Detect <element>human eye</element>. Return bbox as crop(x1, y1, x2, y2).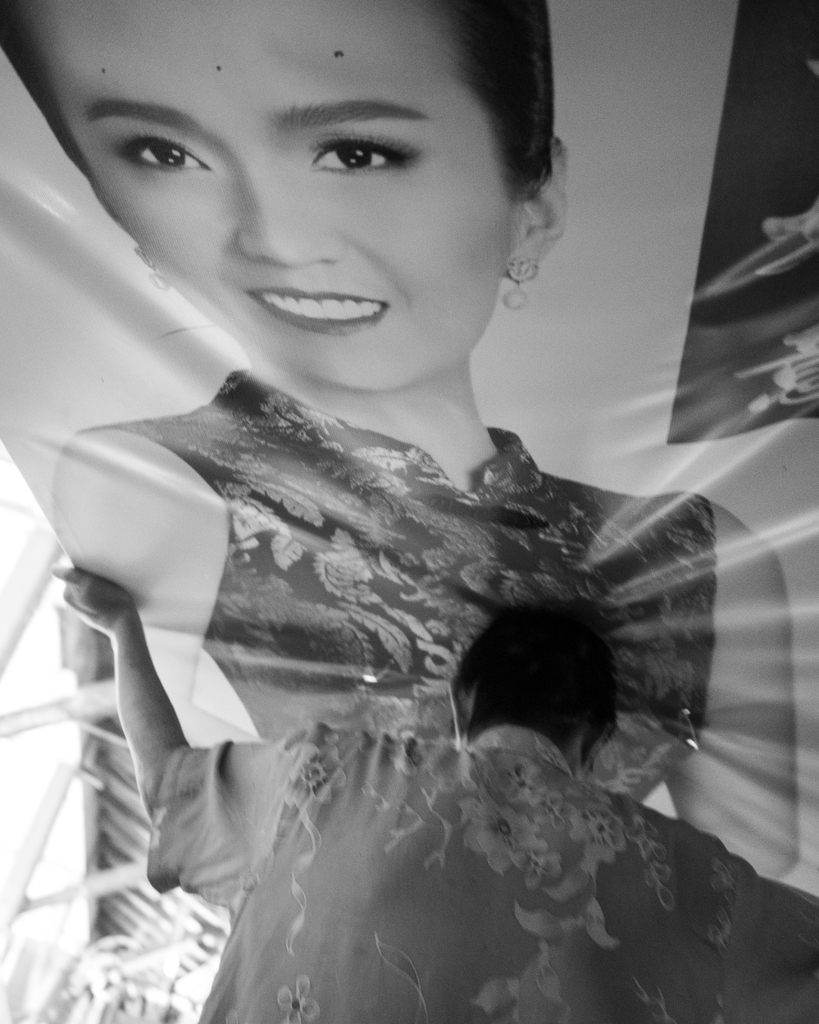
crop(111, 130, 215, 179).
